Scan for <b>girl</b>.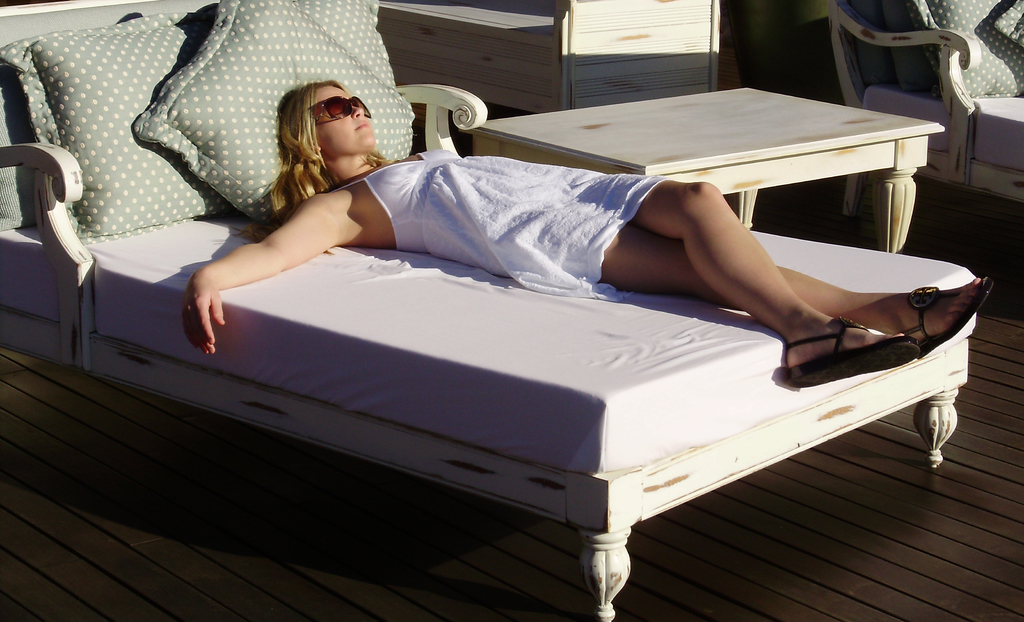
Scan result: {"x1": 183, "y1": 80, "x2": 991, "y2": 390}.
